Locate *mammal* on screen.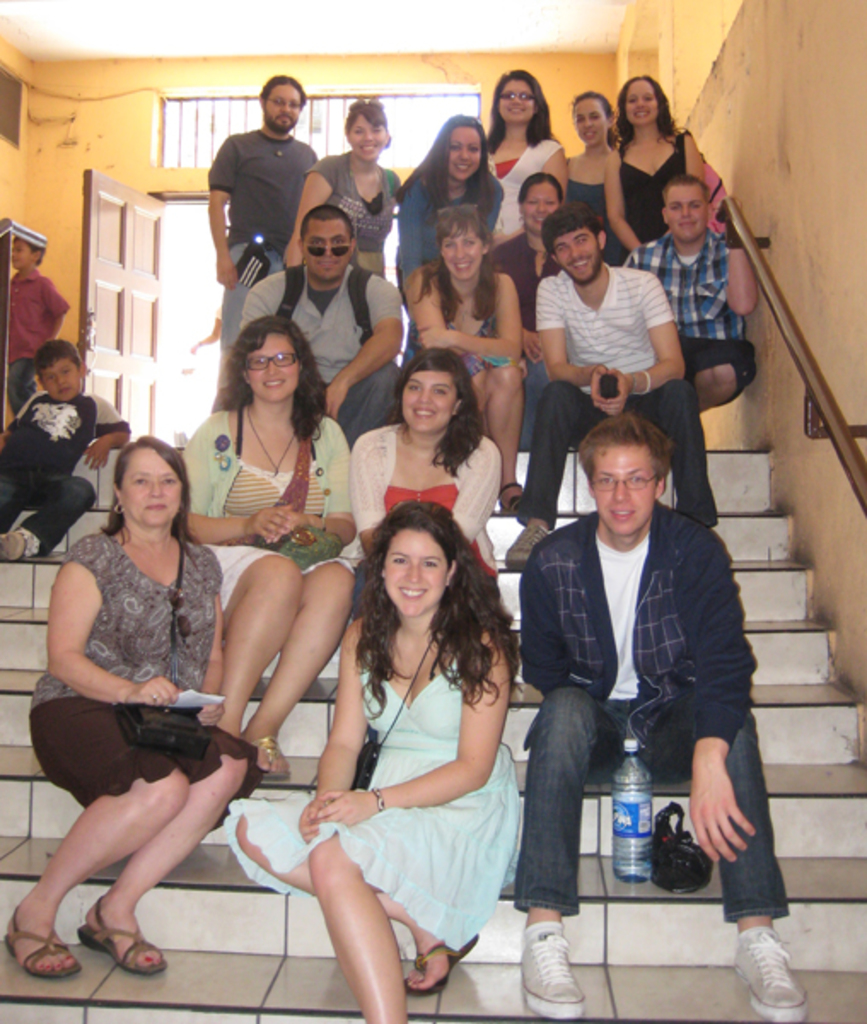
On screen at crop(394, 203, 529, 521).
